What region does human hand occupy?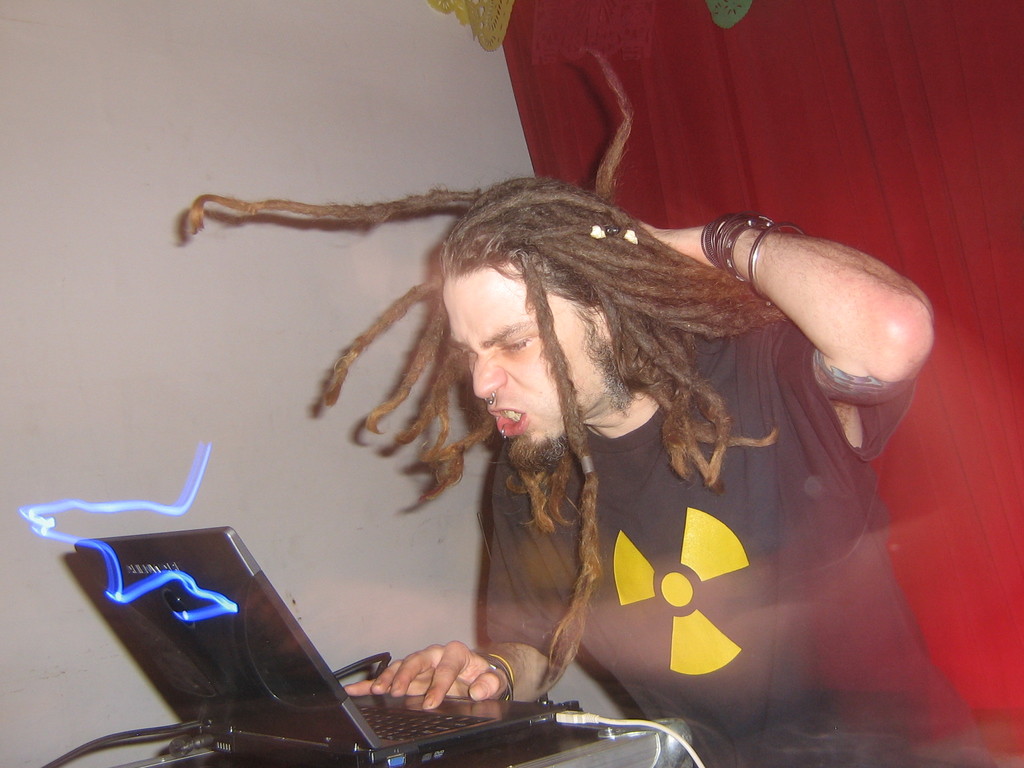
634 219 712 270.
